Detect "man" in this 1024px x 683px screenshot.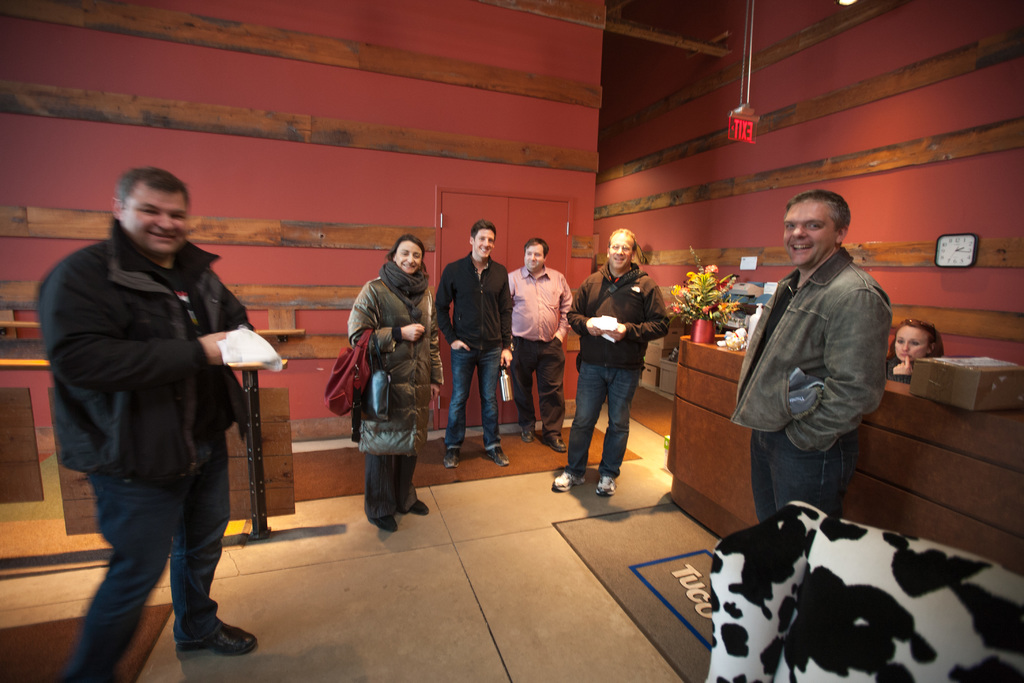
Detection: <region>435, 220, 514, 470</region>.
